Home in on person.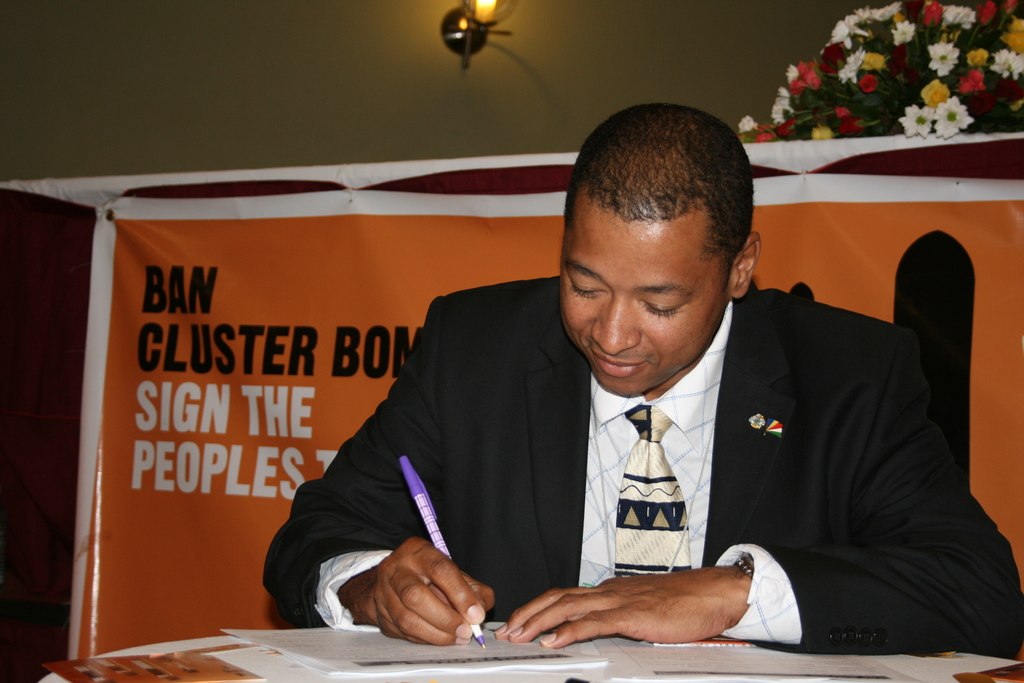
Homed in at <region>277, 114, 937, 662</region>.
